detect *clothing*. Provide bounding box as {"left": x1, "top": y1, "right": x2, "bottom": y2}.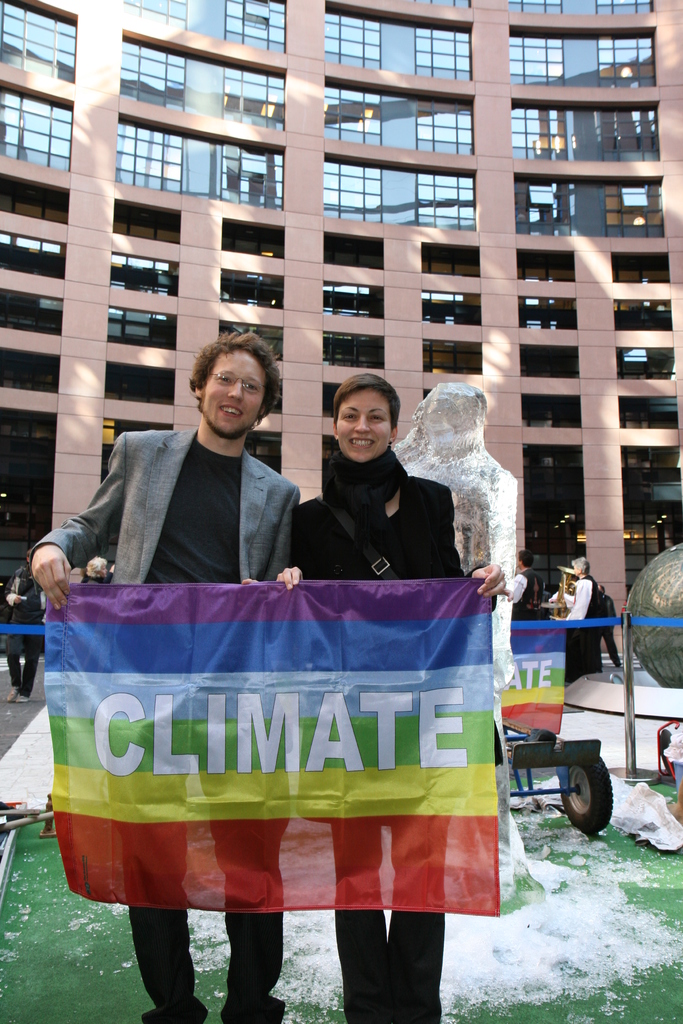
{"left": 506, "top": 567, "right": 546, "bottom": 630}.
